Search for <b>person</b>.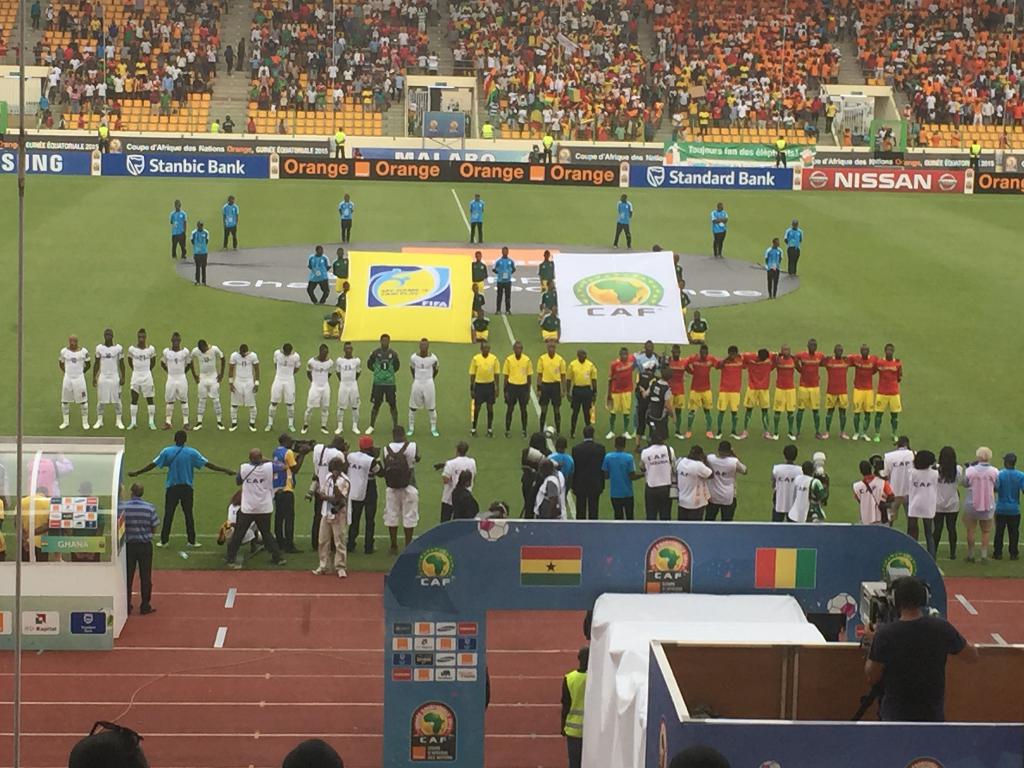
Found at <region>534, 342, 573, 433</region>.
